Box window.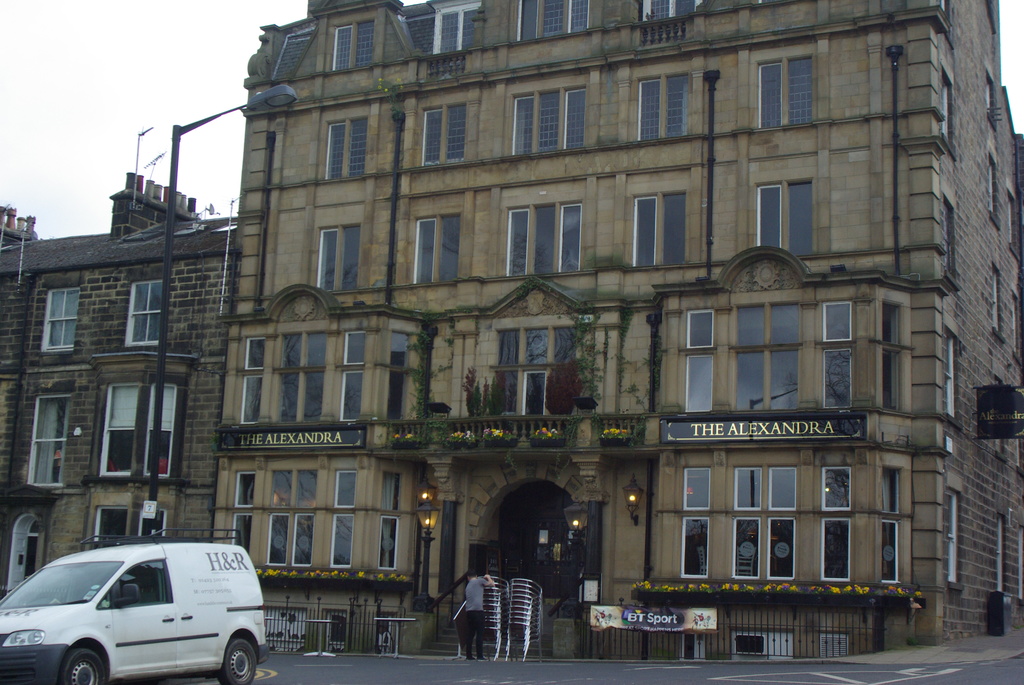
box(514, 88, 583, 155).
